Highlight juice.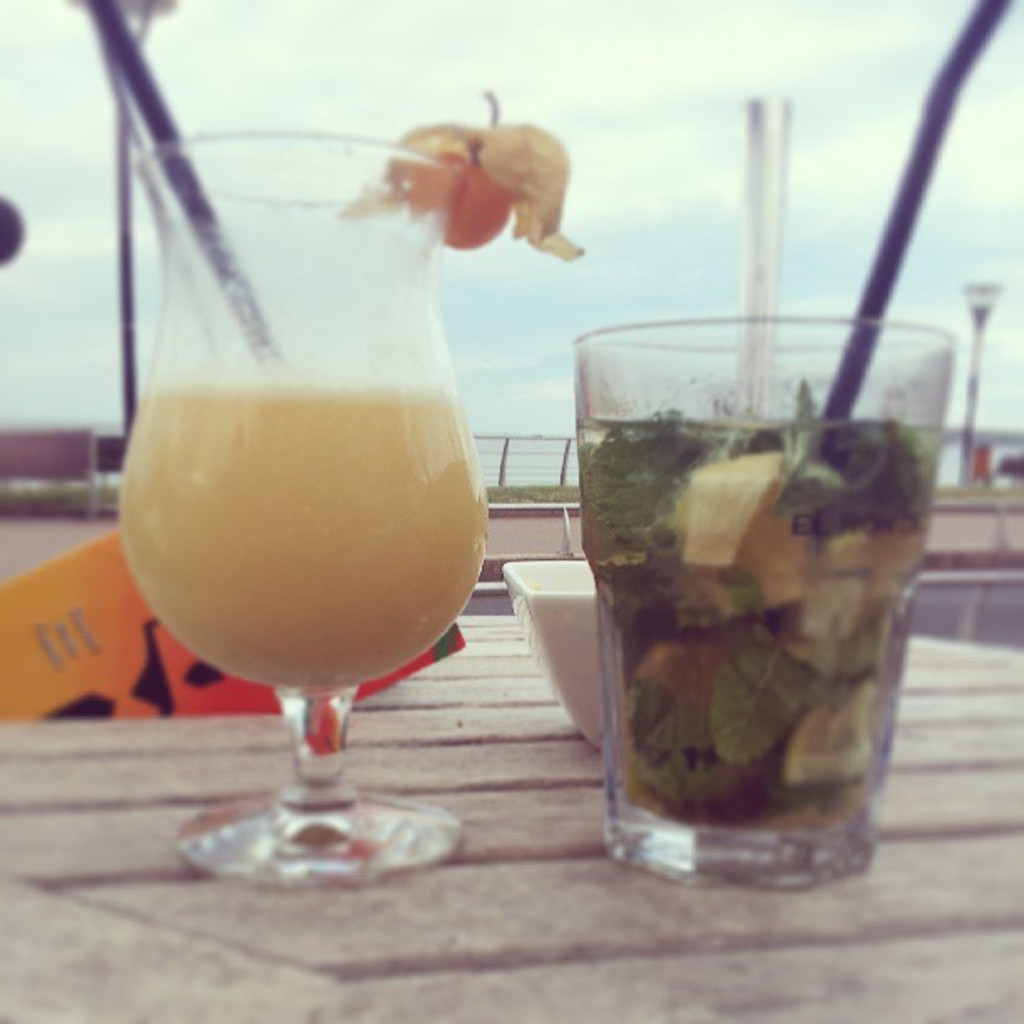
Highlighted region: Rect(586, 412, 939, 827).
